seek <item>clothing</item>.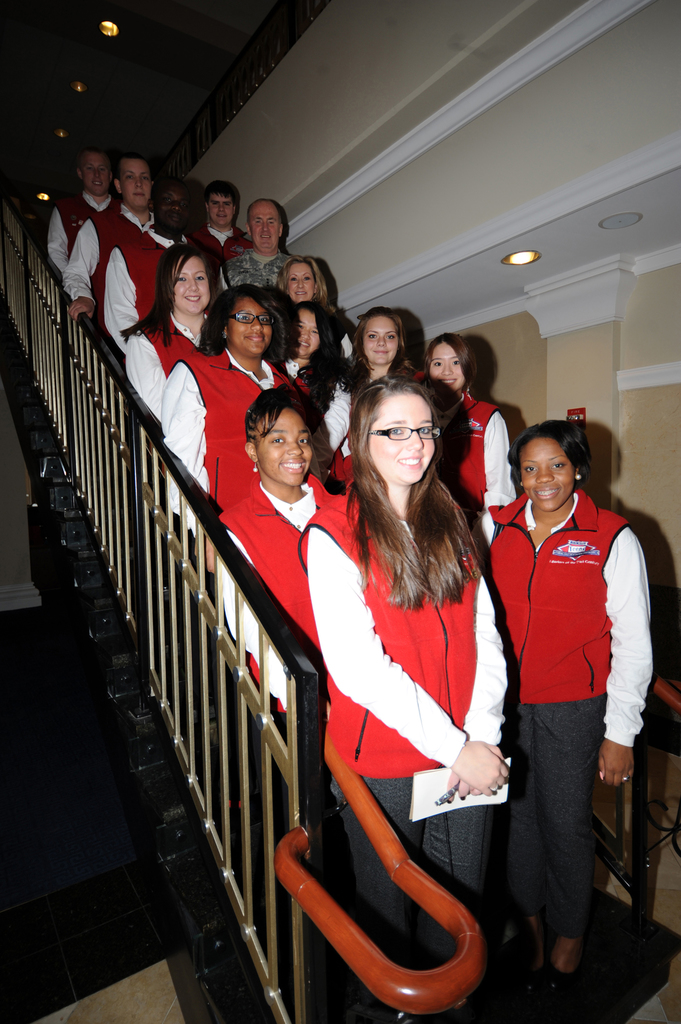
detection(163, 348, 294, 505).
